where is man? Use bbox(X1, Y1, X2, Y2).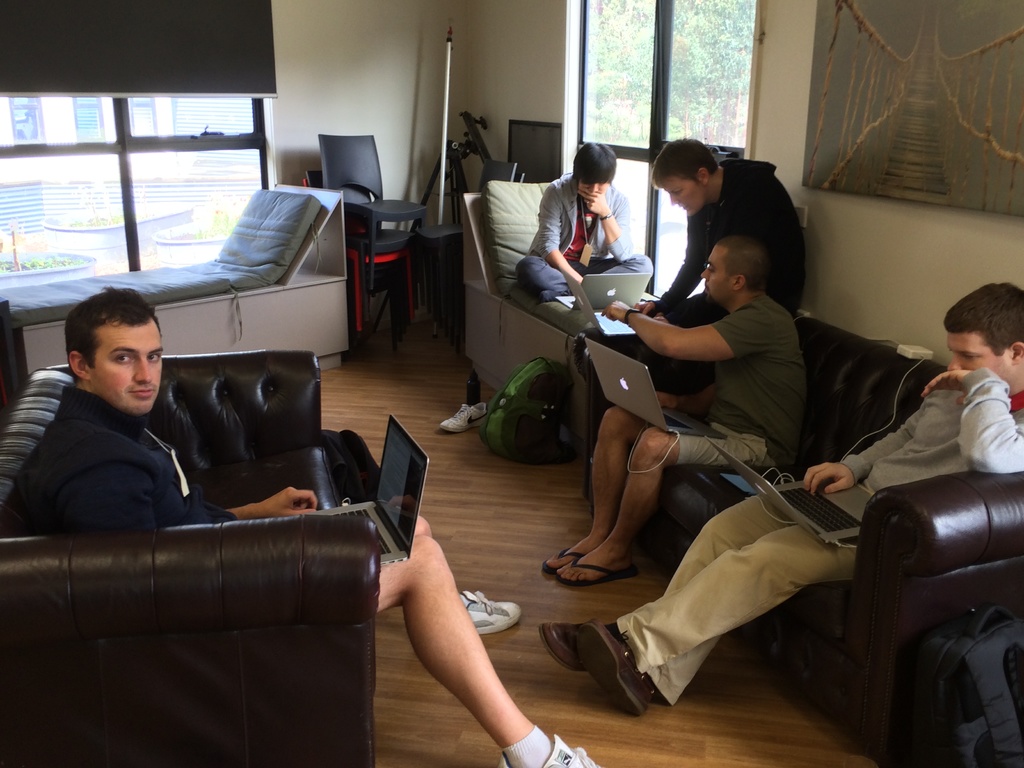
bbox(541, 279, 1023, 713).
